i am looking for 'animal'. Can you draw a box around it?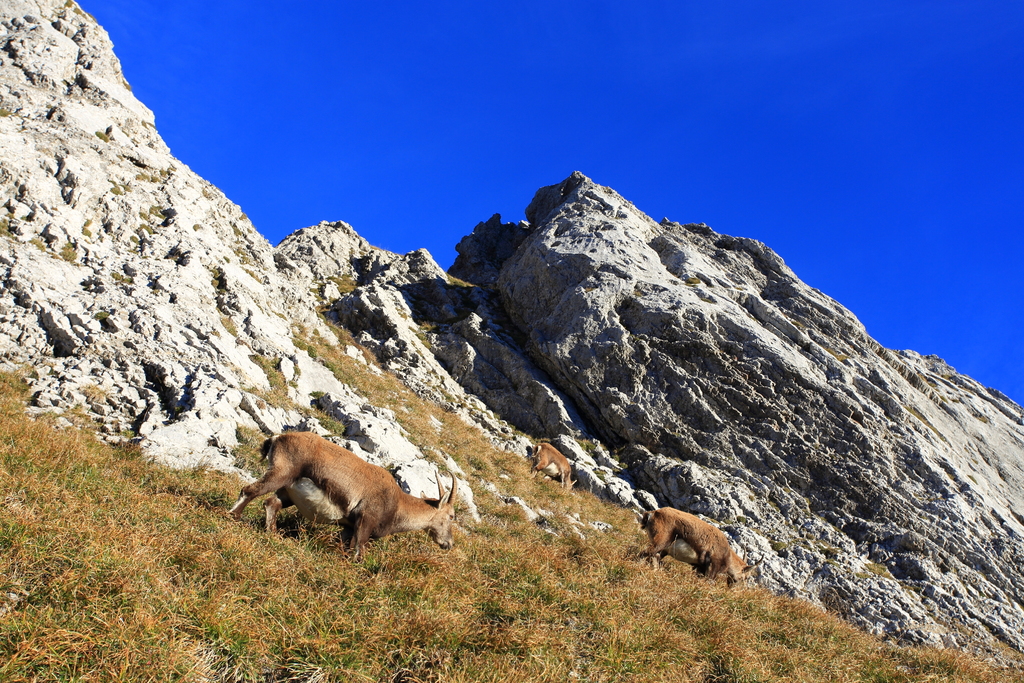
Sure, the bounding box is [x1=632, y1=507, x2=755, y2=584].
